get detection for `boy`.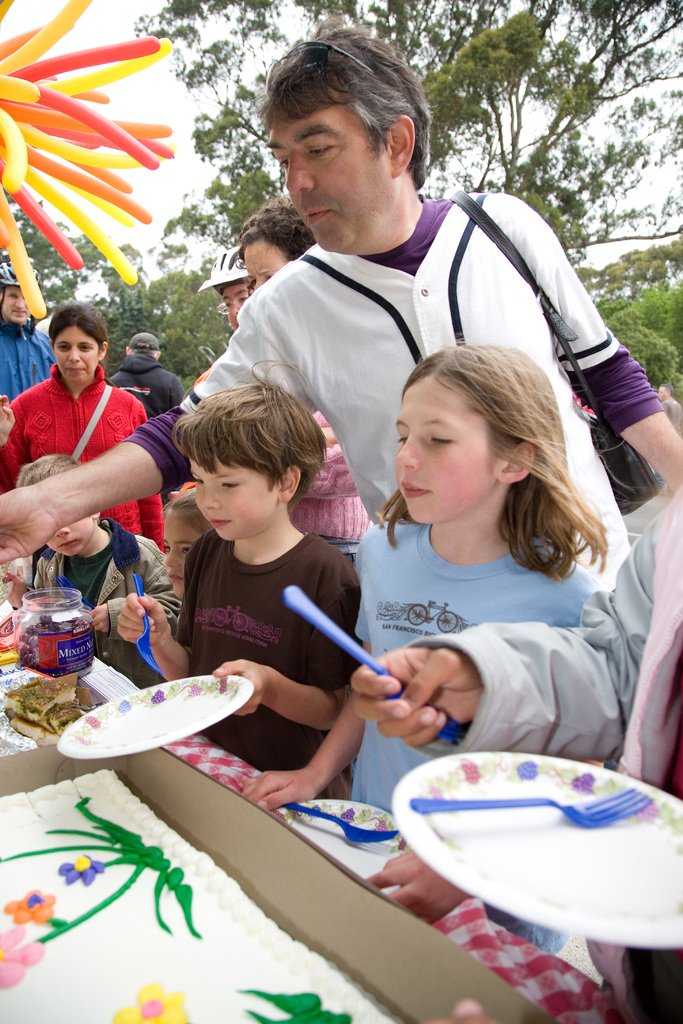
Detection: [110, 350, 374, 777].
